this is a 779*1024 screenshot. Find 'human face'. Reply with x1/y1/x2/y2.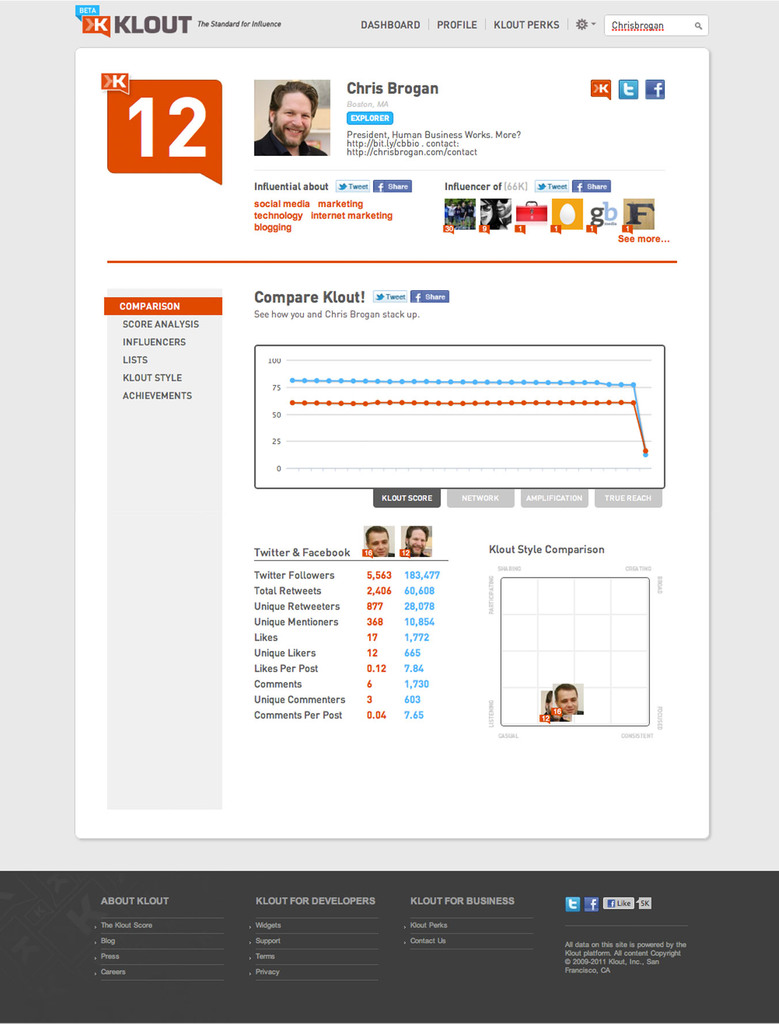
275/94/320/145.
